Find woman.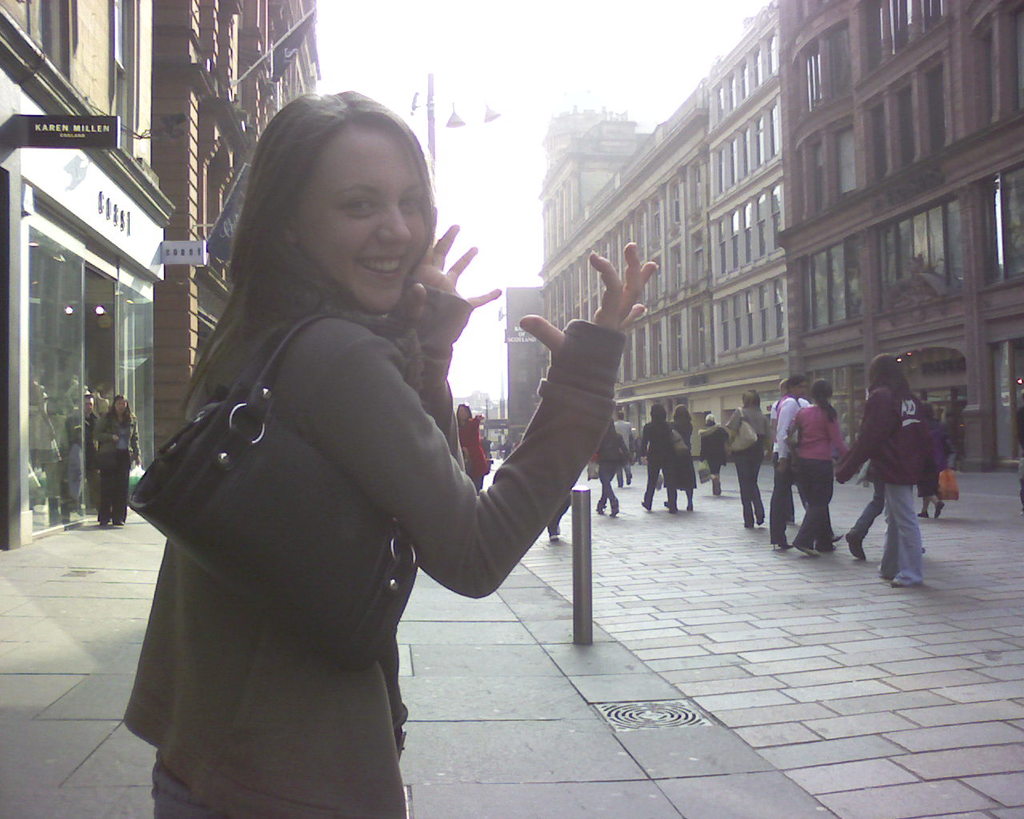
bbox(126, 84, 606, 818).
